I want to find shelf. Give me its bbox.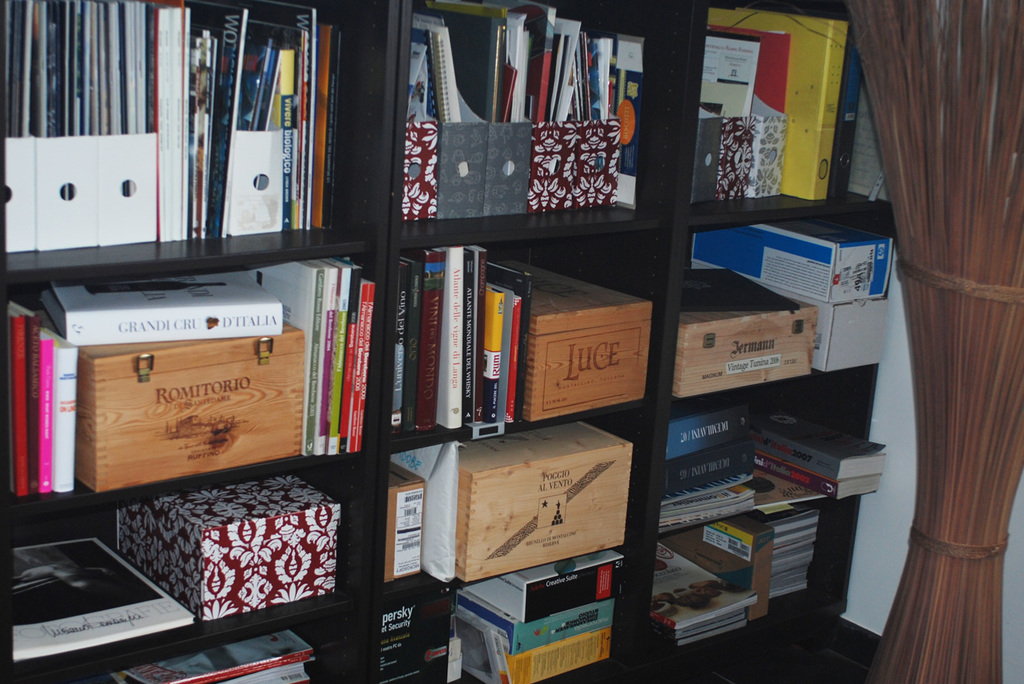
rect(0, 282, 413, 521).
